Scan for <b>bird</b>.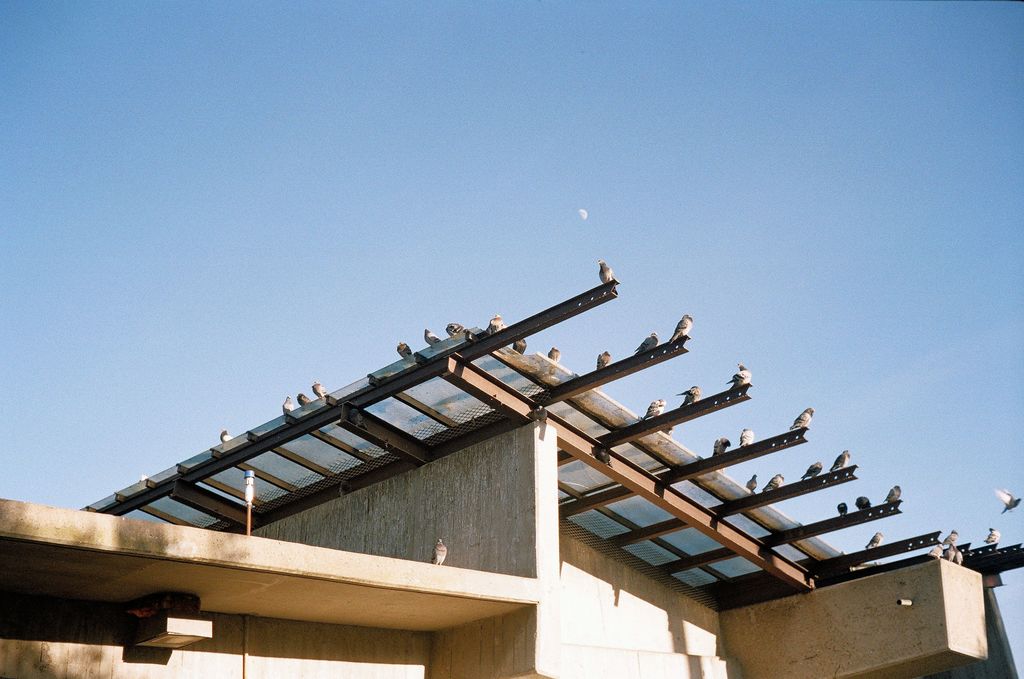
Scan result: {"left": 487, "top": 314, "right": 508, "bottom": 337}.
